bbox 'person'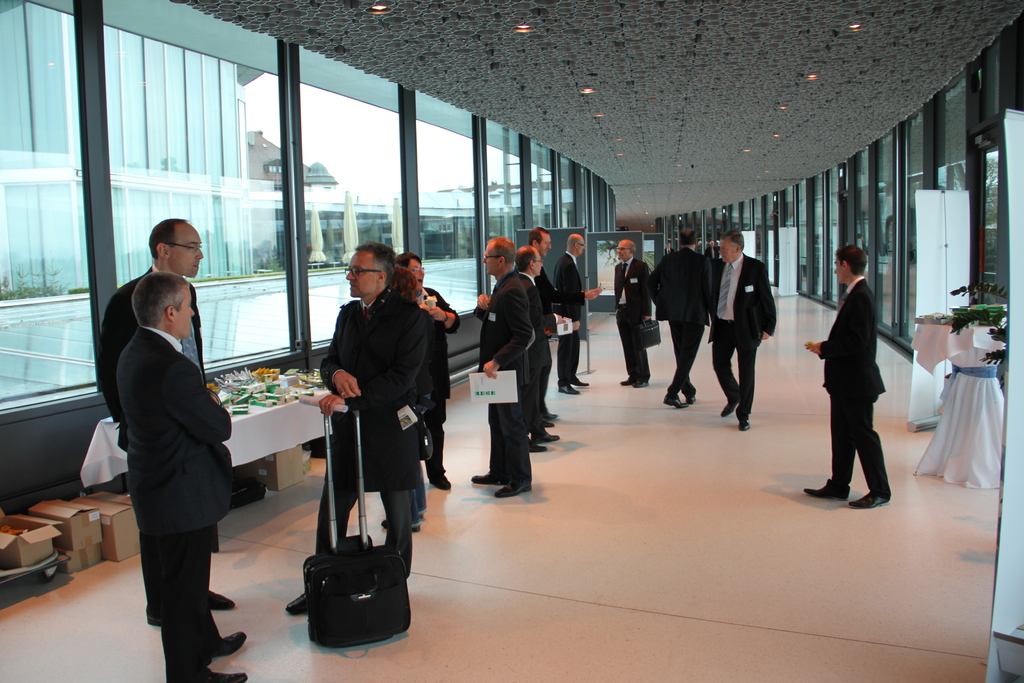
box=[97, 216, 237, 627]
